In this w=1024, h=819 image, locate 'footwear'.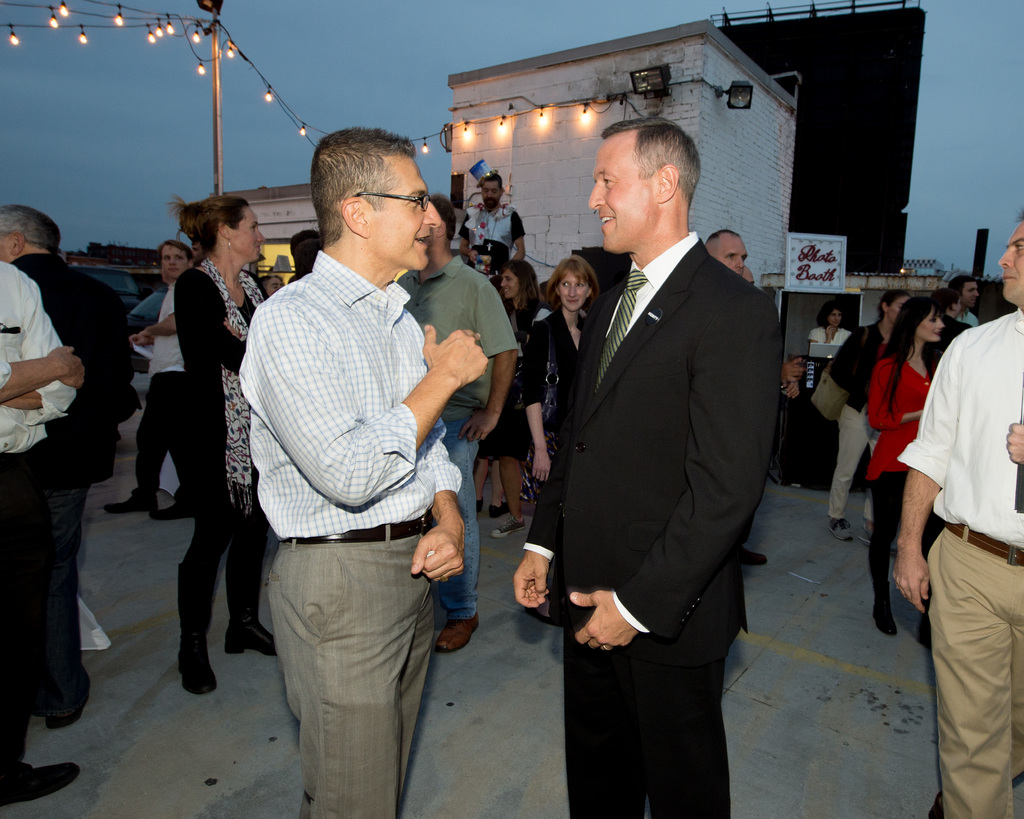
Bounding box: 916 619 933 648.
